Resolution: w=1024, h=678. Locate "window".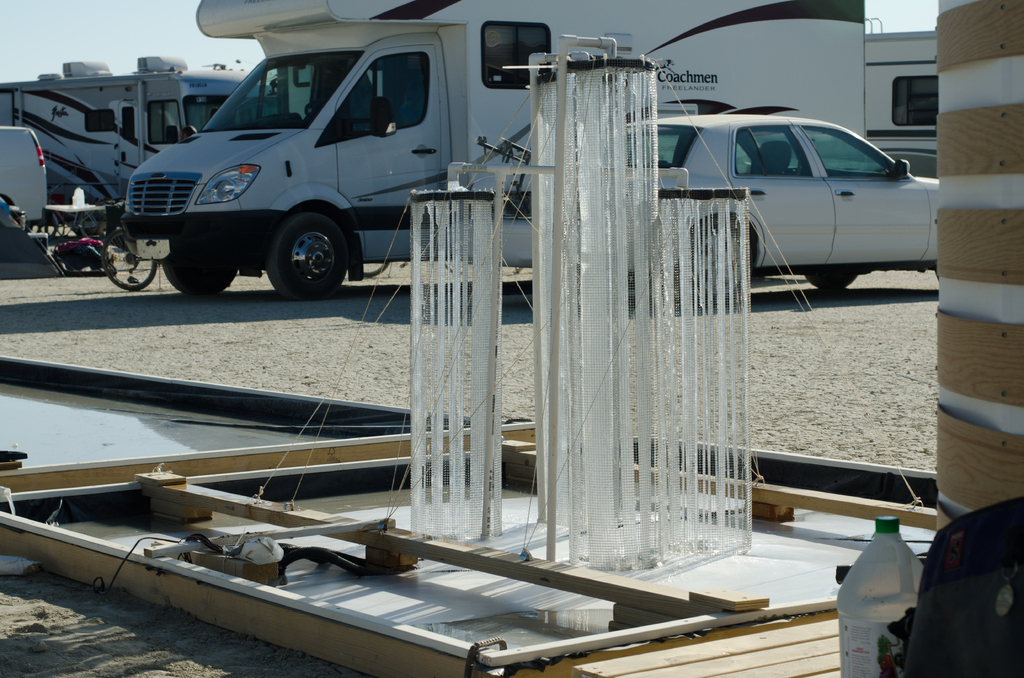
bbox(479, 16, 561, 93).
